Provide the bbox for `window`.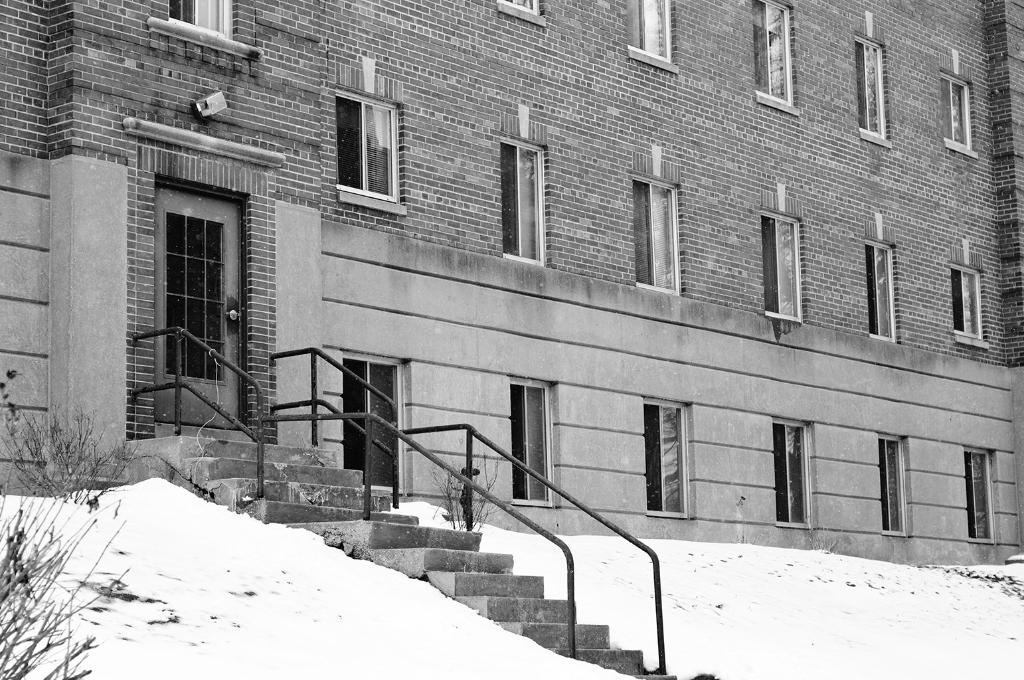
509,374,561,506.
